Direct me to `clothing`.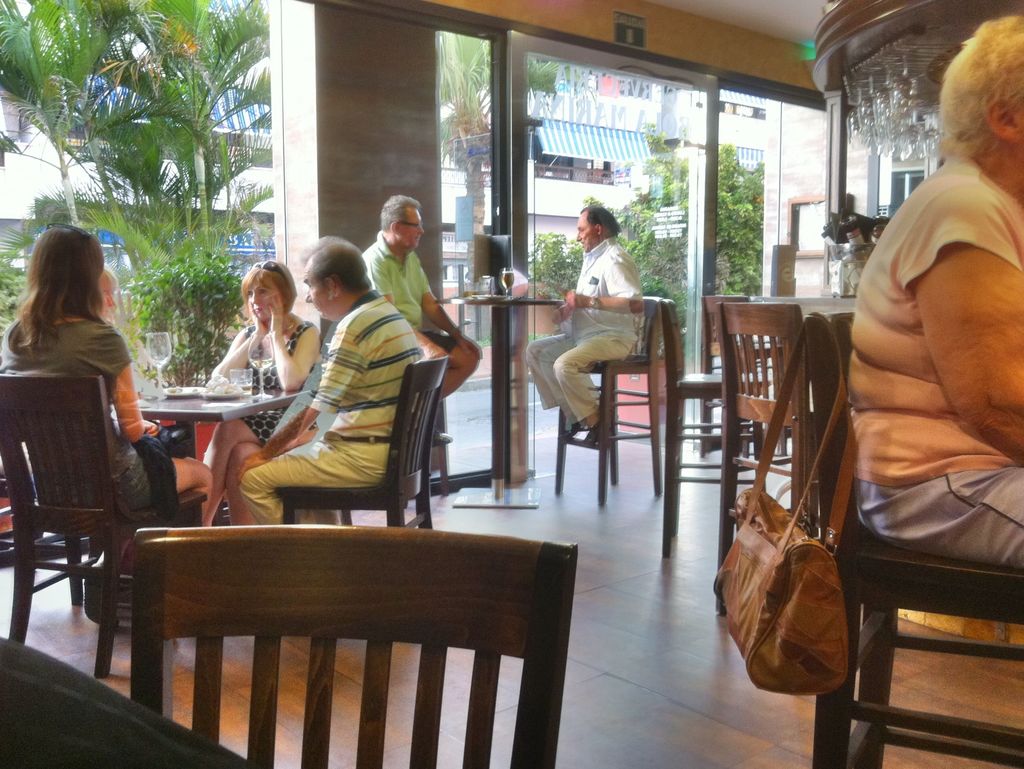
Direction: pyautogui.locateOnScreen(8, 312, 186, 494).
